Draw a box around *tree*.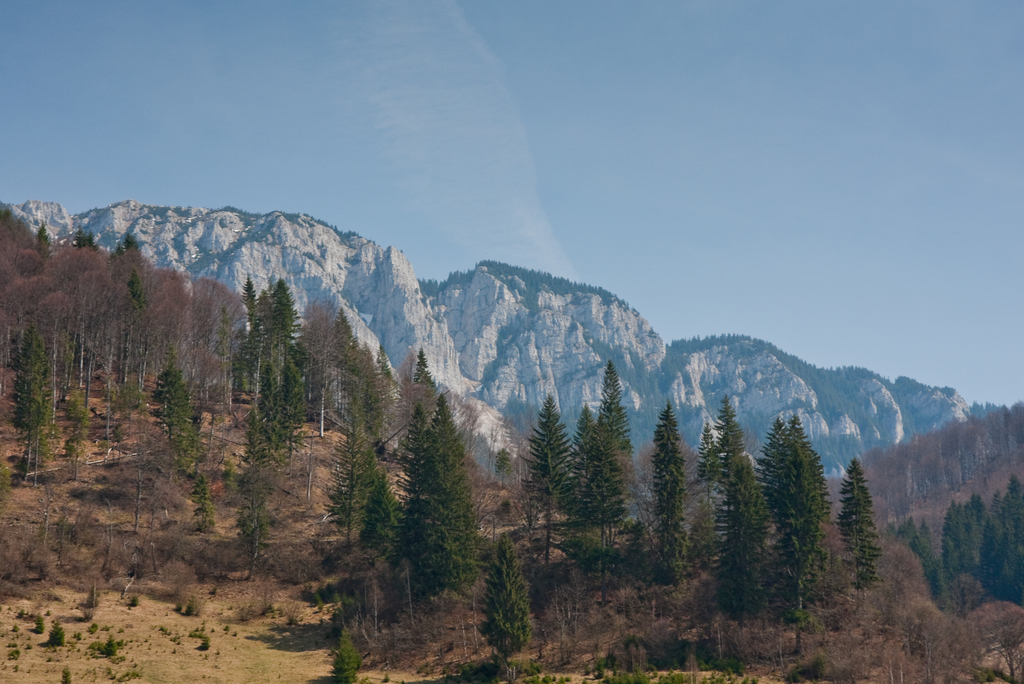
[722,393,746,457].
